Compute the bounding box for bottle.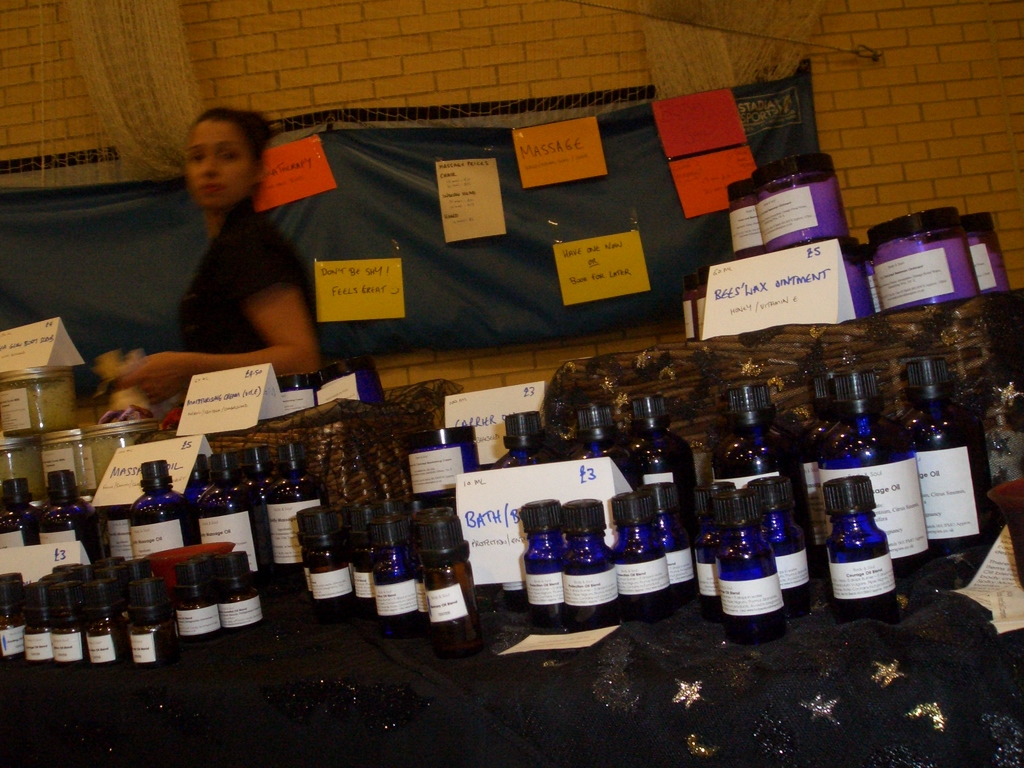
pyautogui.locateOnScreen(90, 567, 129, 621).
